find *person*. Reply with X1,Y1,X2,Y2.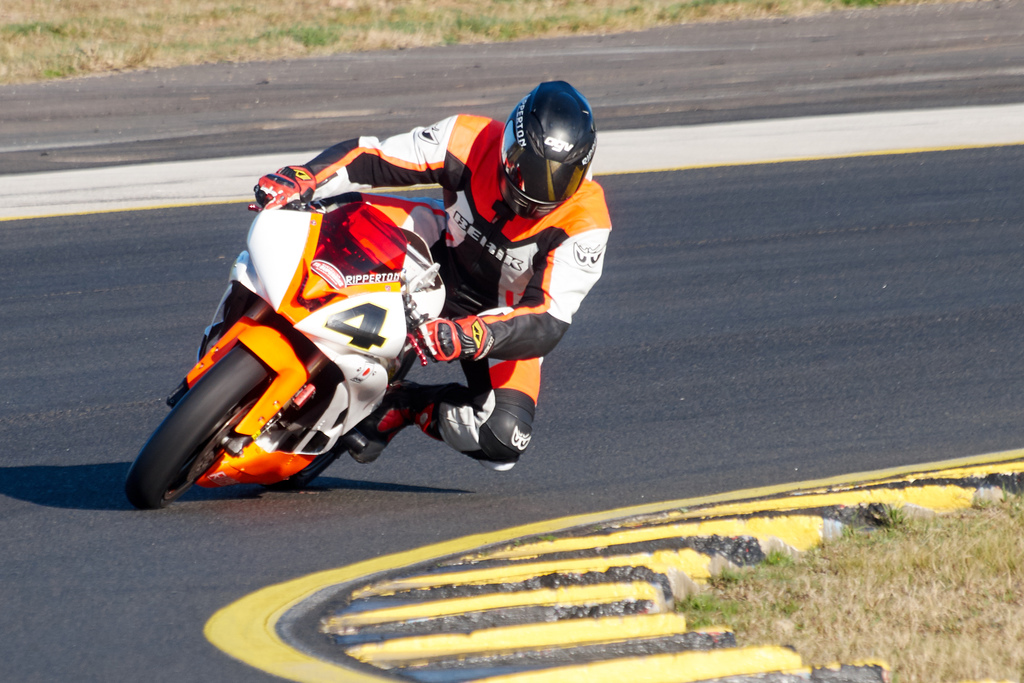
253,74,611,472.
